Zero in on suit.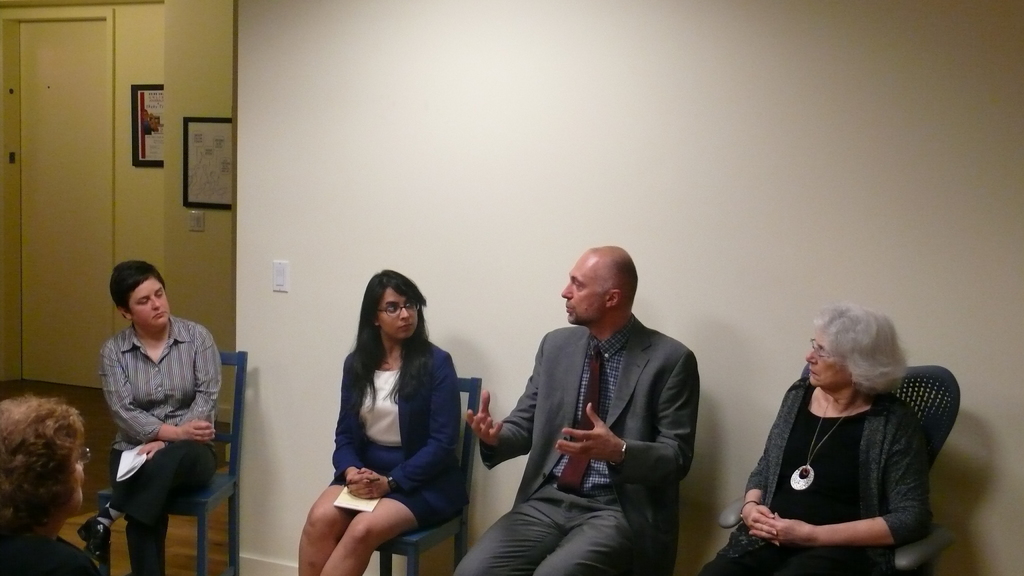
Zeroed in: region(472, 256, 712, 568).
